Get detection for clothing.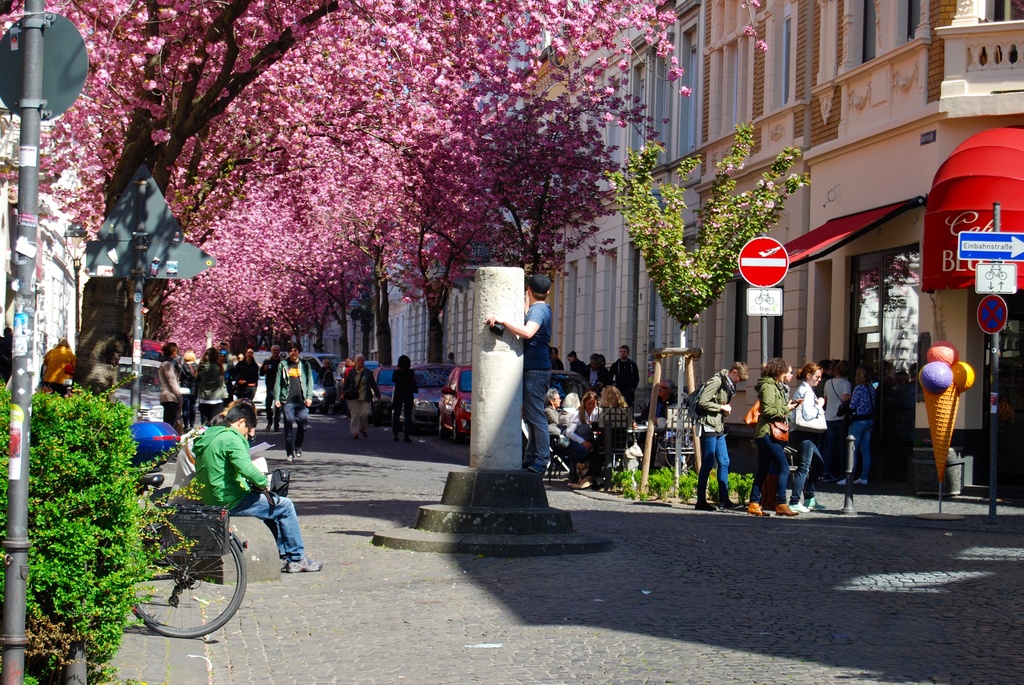
Detection: x1=646, y1=428, x2=694, y2=478.
